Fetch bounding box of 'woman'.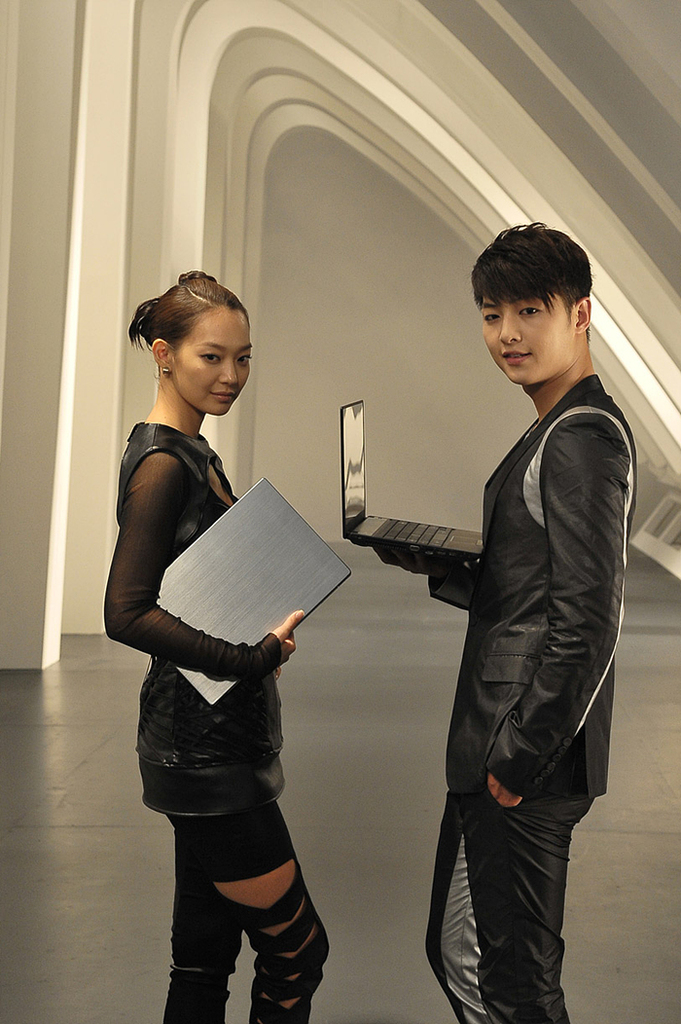
Bbox: left=120, top=275, right=345, bottom=1023.
